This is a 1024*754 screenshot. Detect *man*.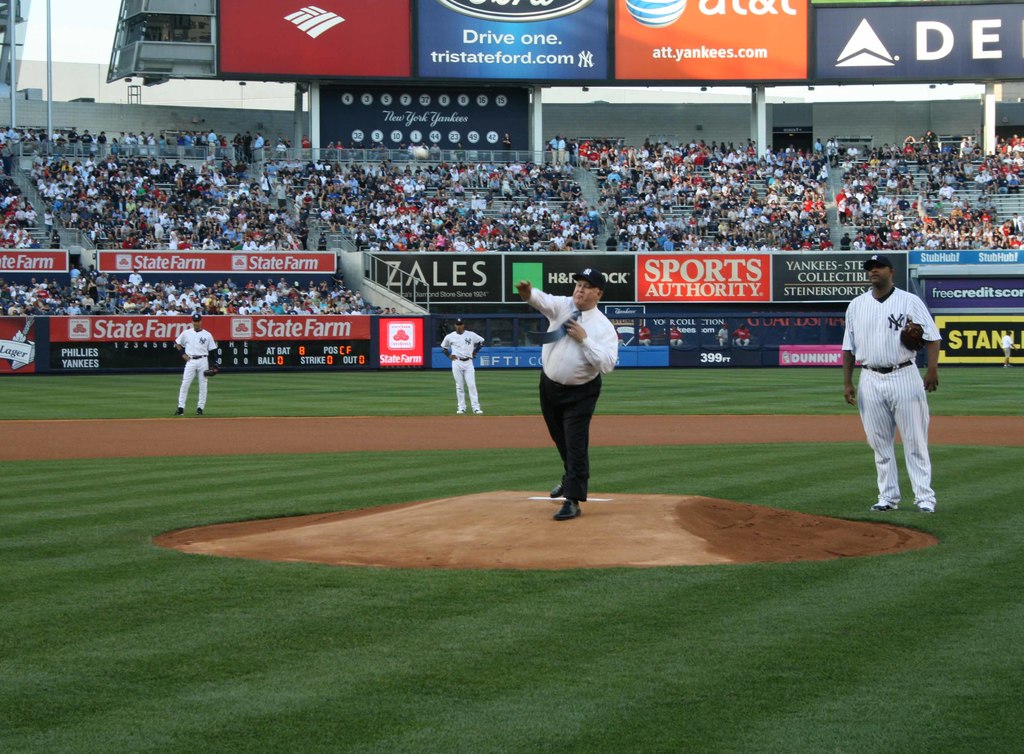
(442, 318, 486, 412).
